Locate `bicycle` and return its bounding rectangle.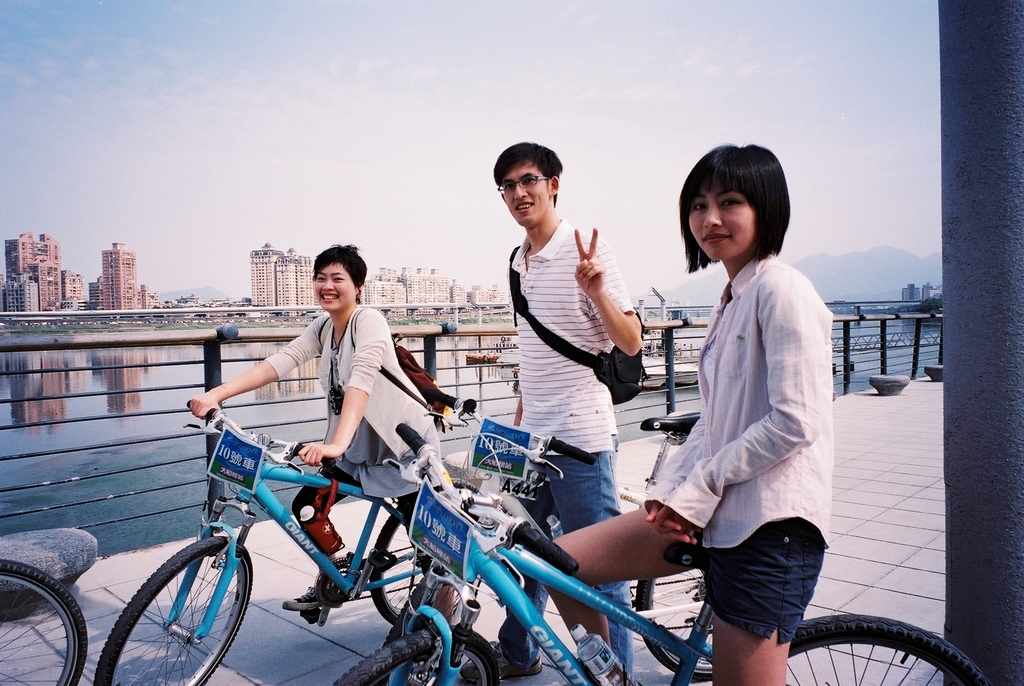
{"x1": 332, "y1": 420, "x2": 1004, "y2": 685}.
